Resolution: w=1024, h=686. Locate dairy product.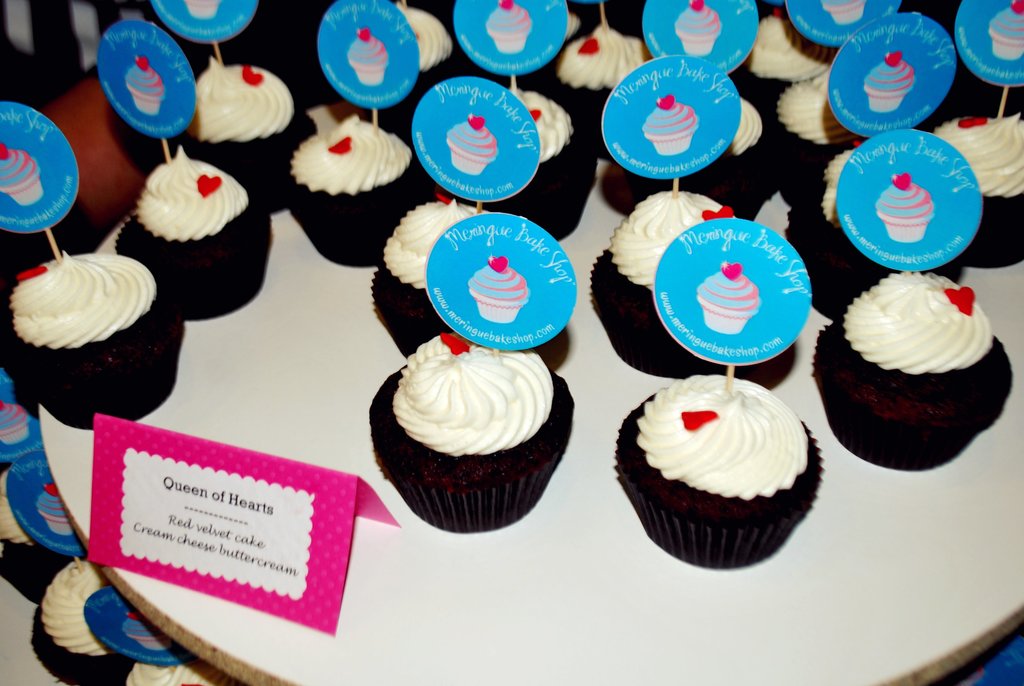
locate(788, 146, 906, 307).
